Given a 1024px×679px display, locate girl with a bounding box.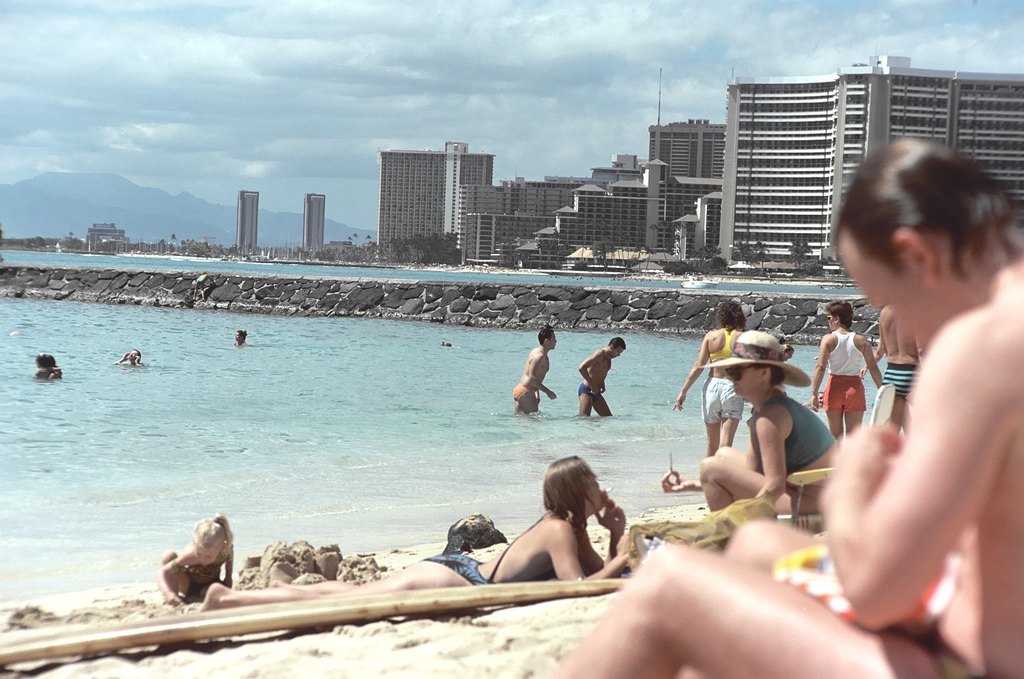
Located: bbox(159, 509, 236, 606).
